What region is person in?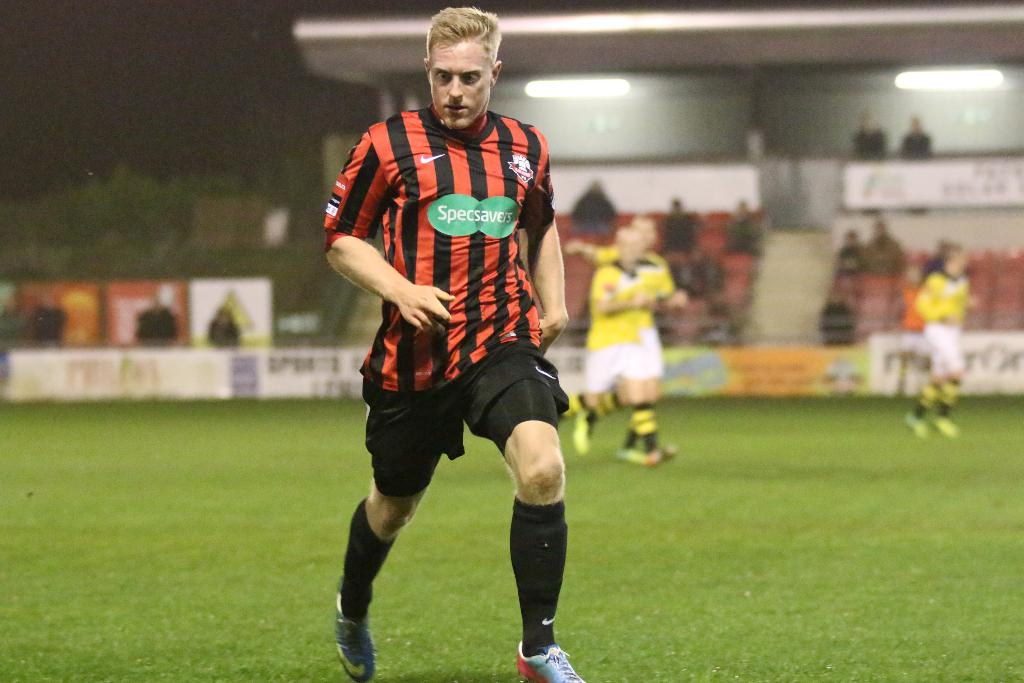
<region>662, 199, 705, 247</region>.
